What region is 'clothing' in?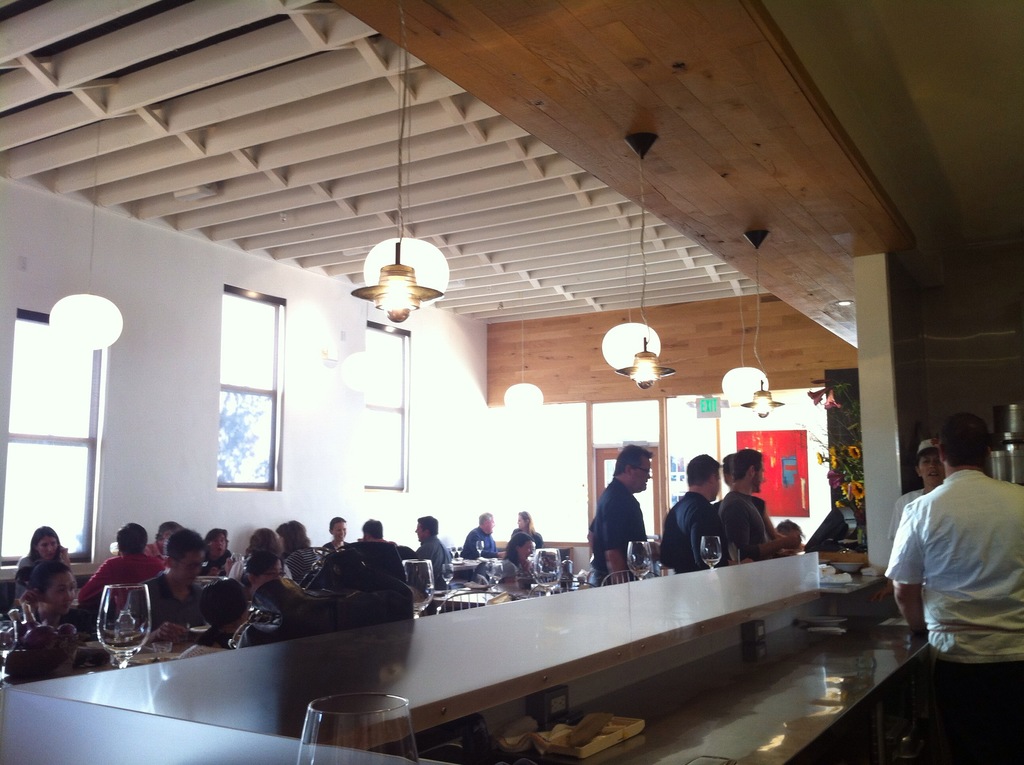
select_region(412, 534, 442, 593).
